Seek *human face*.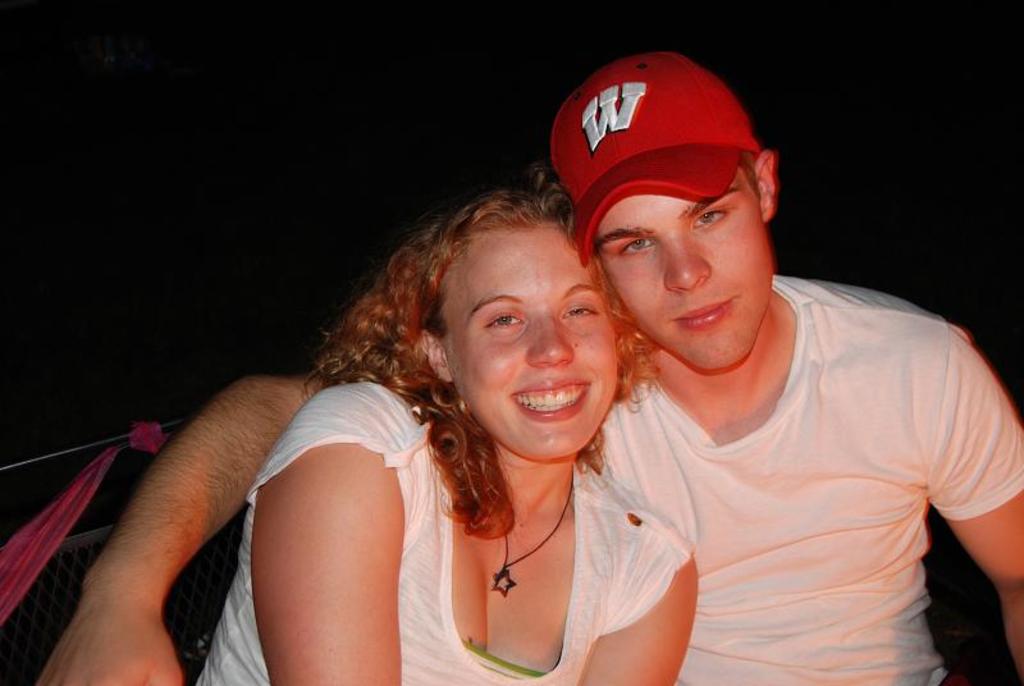
<region>439, 225, 632, 462</region>.
